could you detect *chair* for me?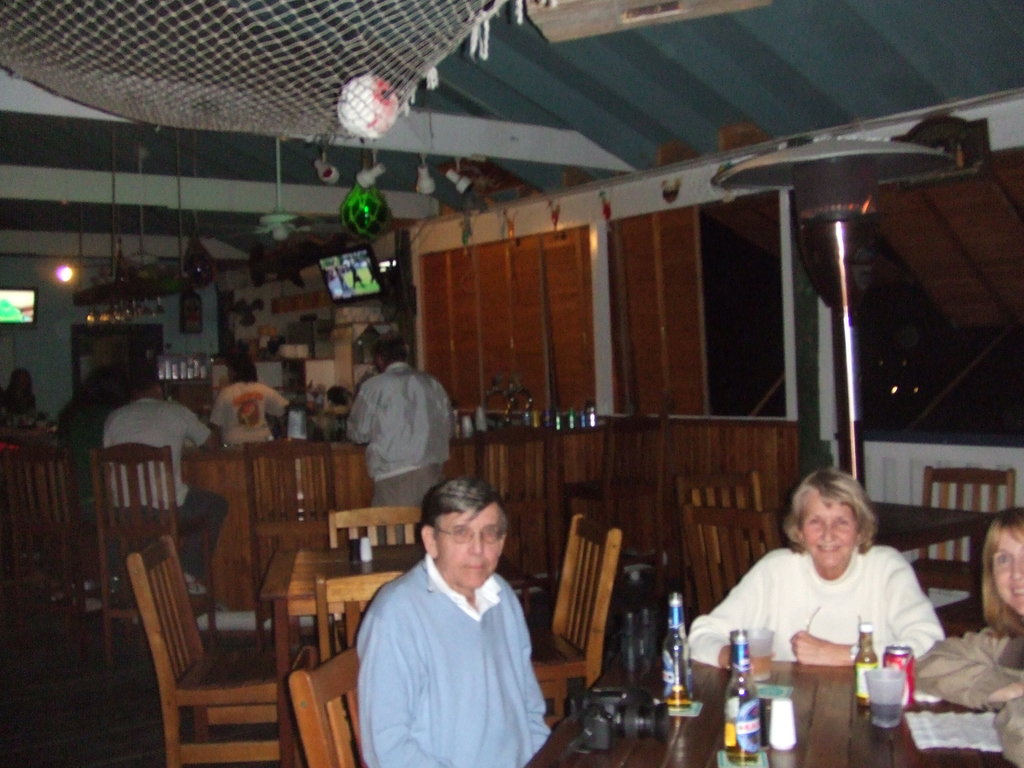
Detection result: l=287, t=643, r=366, b=767.
